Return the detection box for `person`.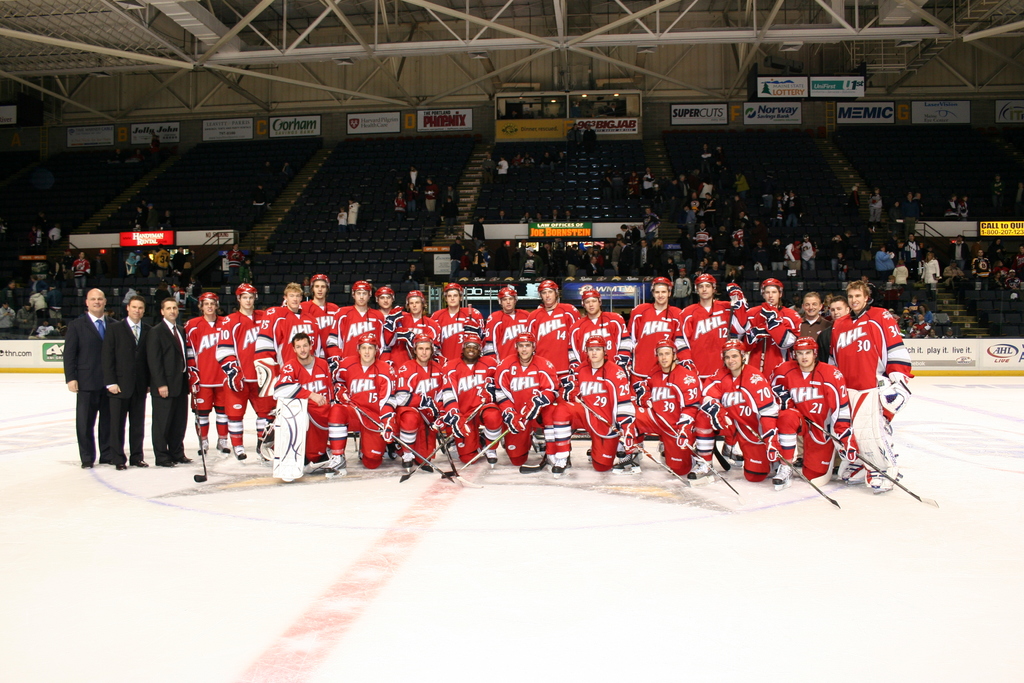
<region>919, 252, 942, 294</region>.
